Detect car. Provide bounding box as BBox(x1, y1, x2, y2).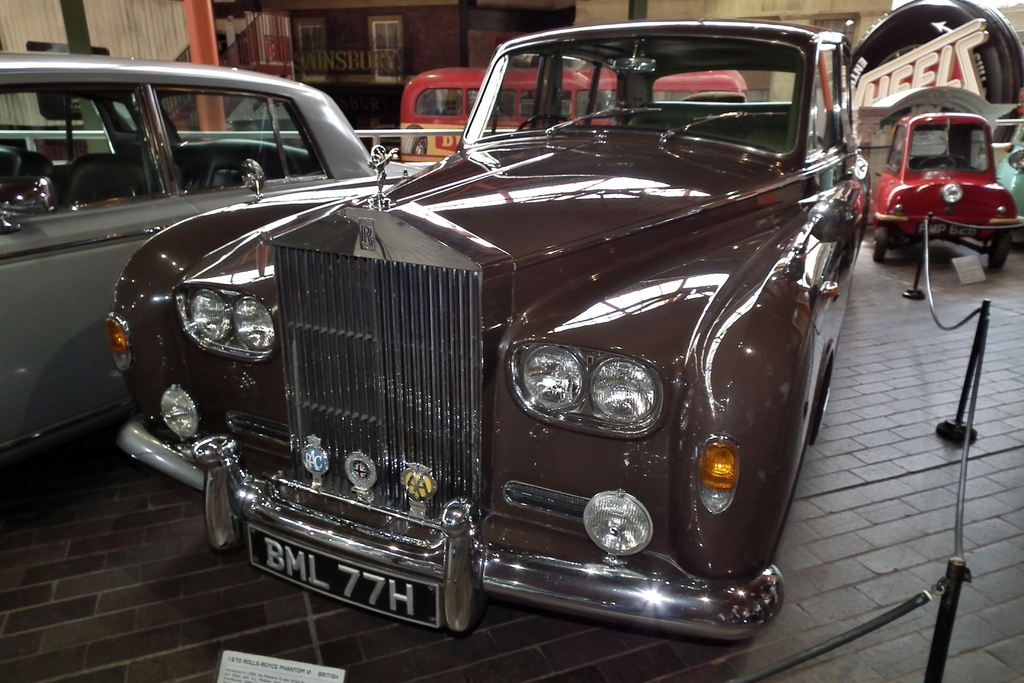
BBox(97, 28, 876, 670).
